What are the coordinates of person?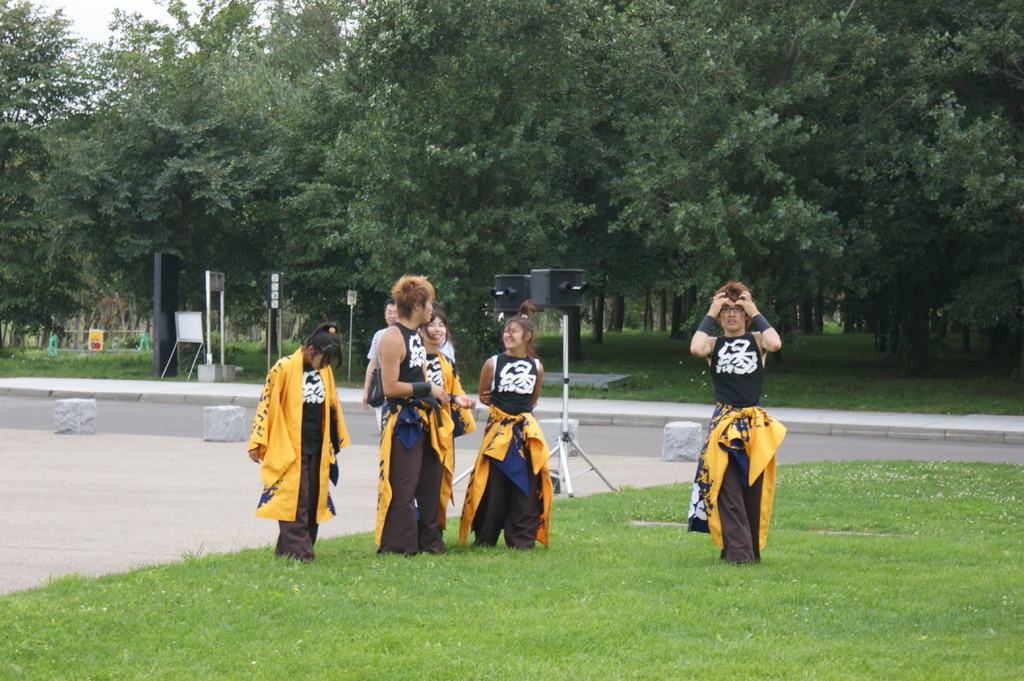
locate(450, 291, 547, 554).
